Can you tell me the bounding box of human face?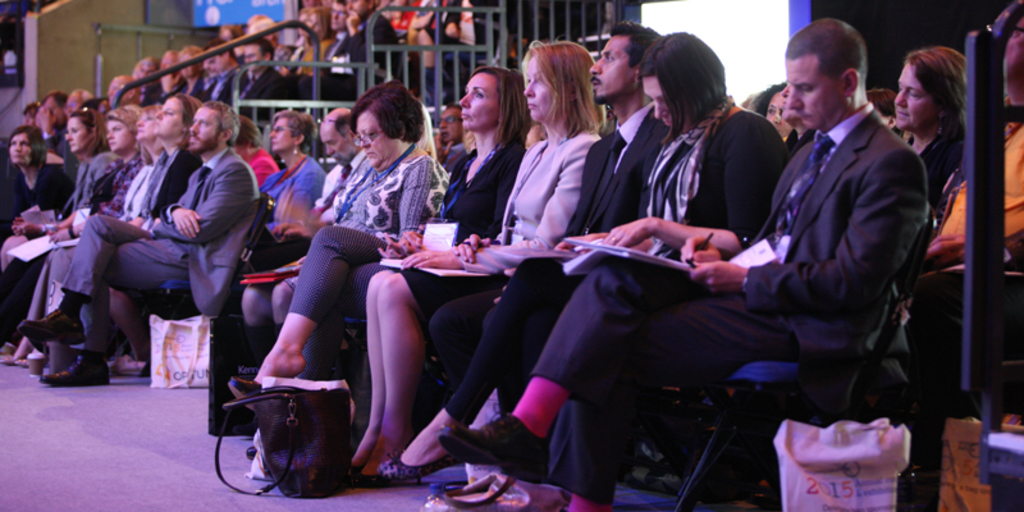
x1=159, y1=55, x2=179, y2=83.
